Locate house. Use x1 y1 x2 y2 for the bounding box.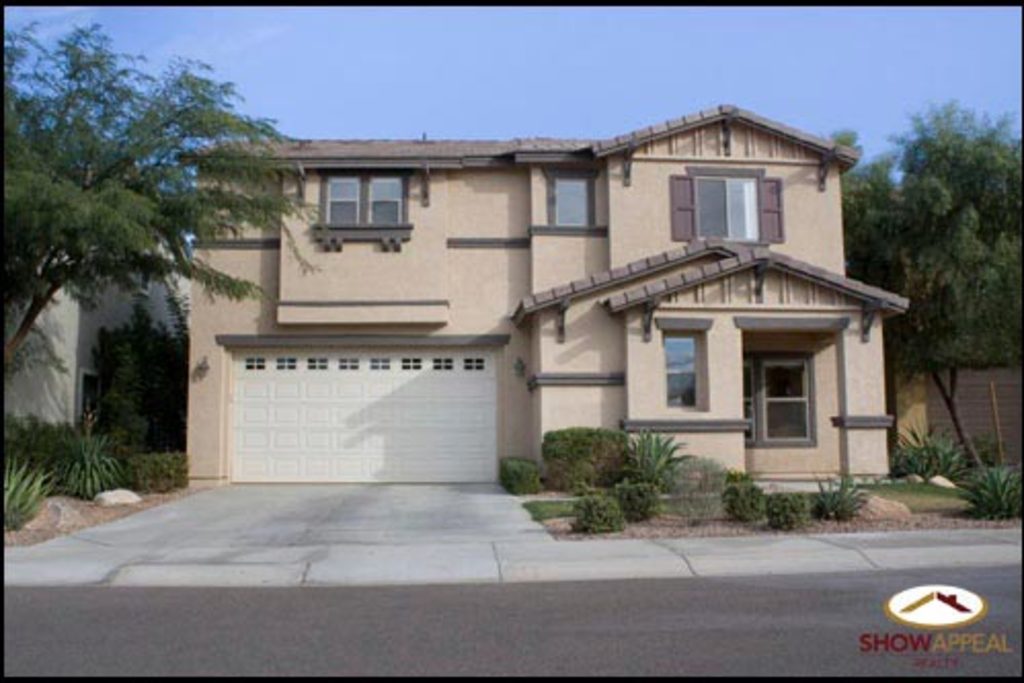
183 90 911 492.
